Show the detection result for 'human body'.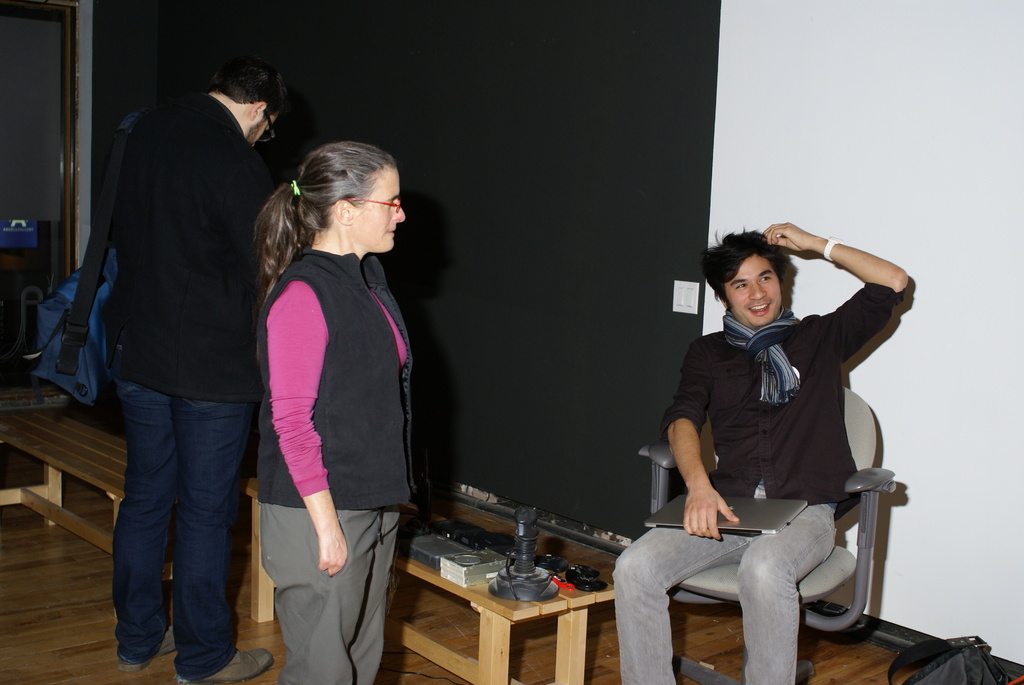
(x1=249, y1=81, x2=417, y2=684).
